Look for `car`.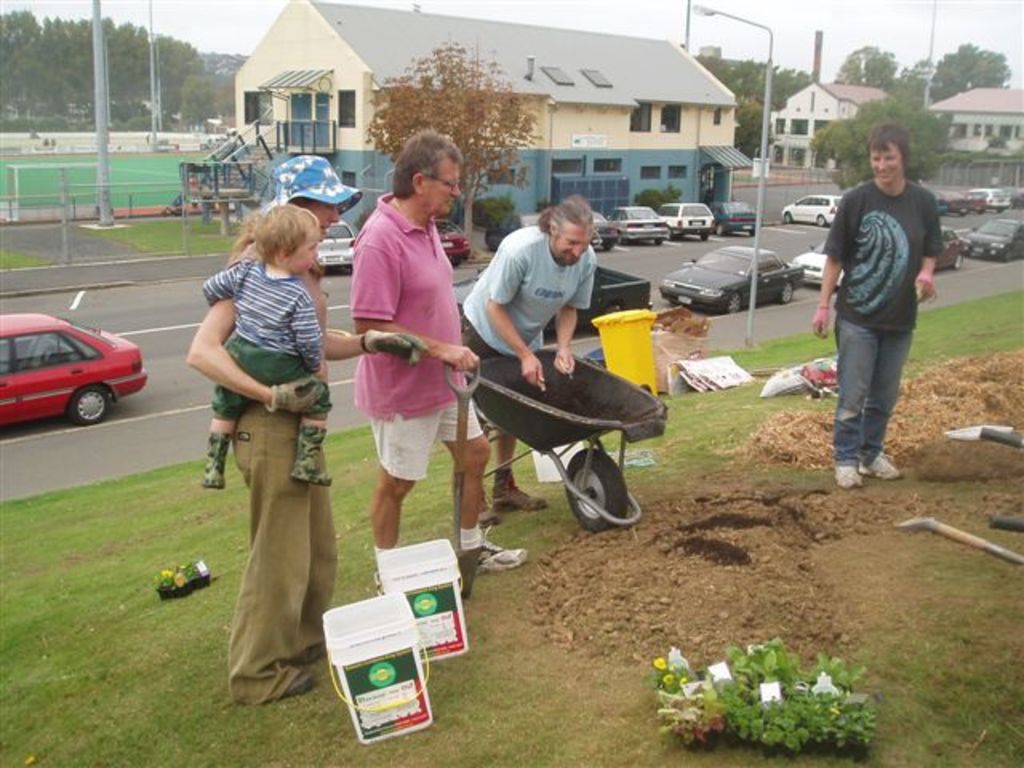
Found: <region>714, 205, 760, 235</region>.
